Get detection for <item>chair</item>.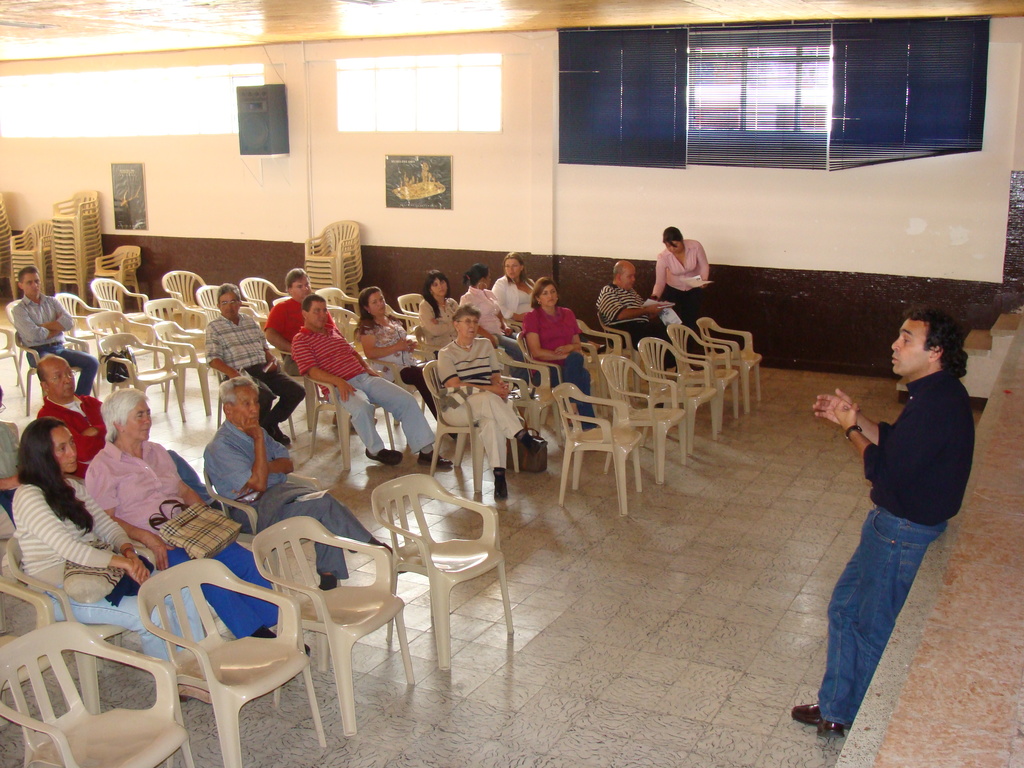
Detection: [x1=515, y1=326, x2=605, y2=422].
